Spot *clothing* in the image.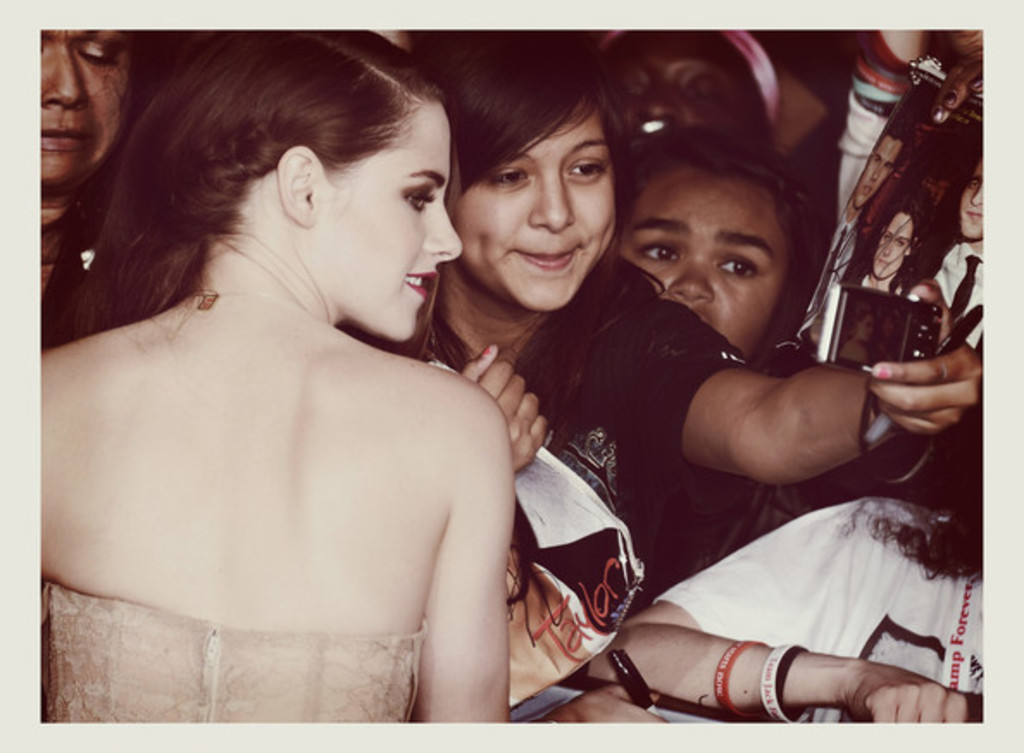
*clothing* found at pyautogui.locateOnScreen(521, 524, 643, 650).
